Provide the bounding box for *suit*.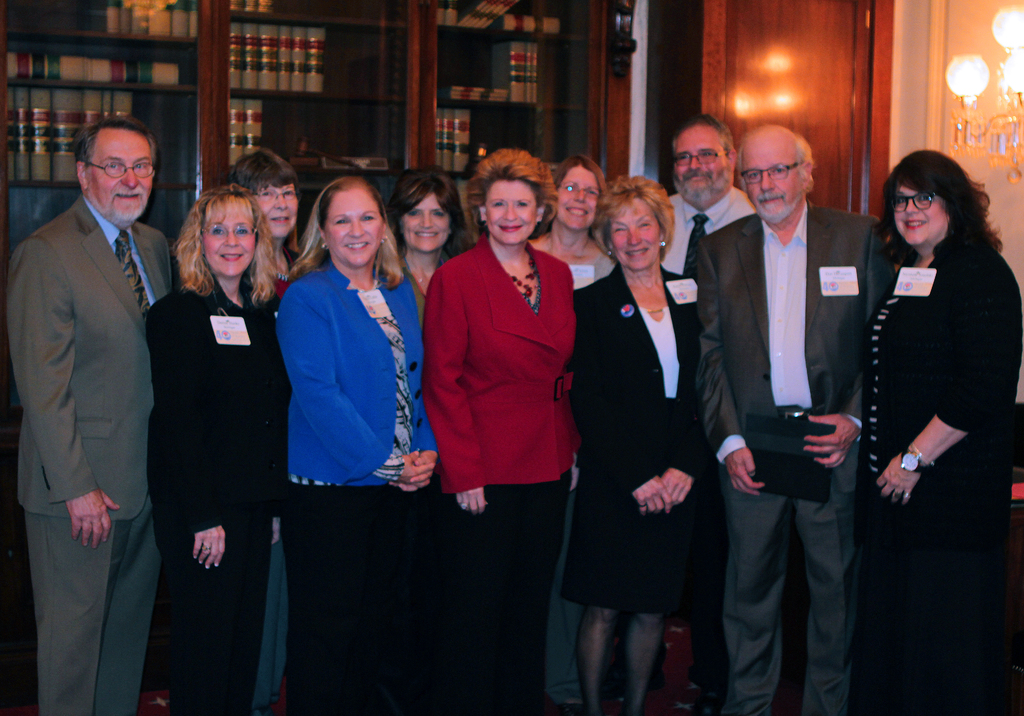
x1=276 y1=264 x2=439 y2=713.
